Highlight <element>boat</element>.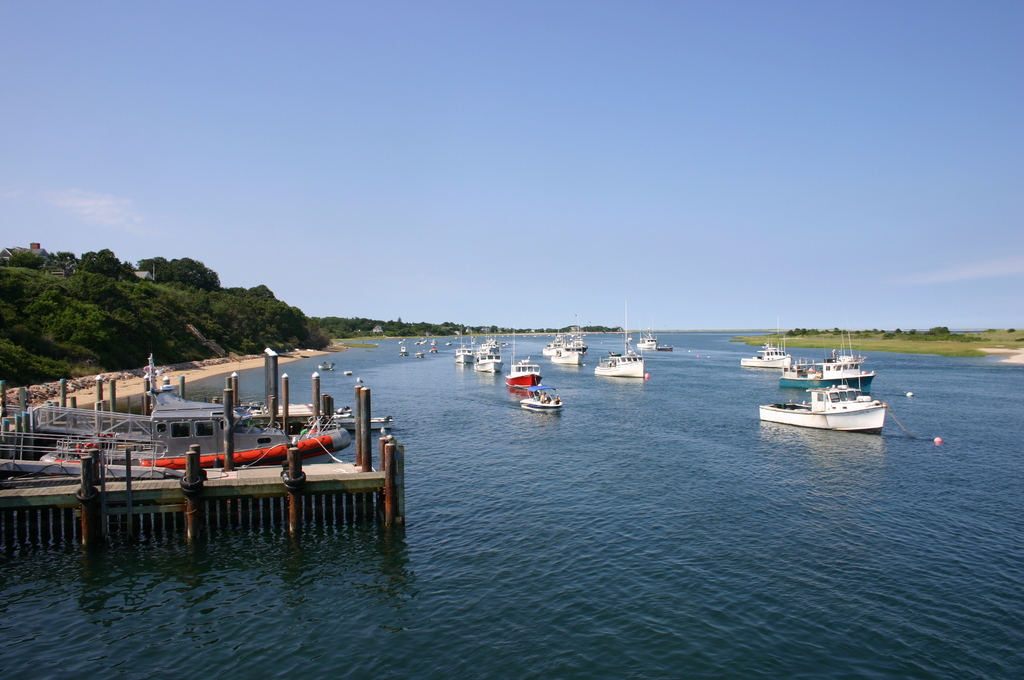
Highlighted region: <box>756,384,888,433</box>.
